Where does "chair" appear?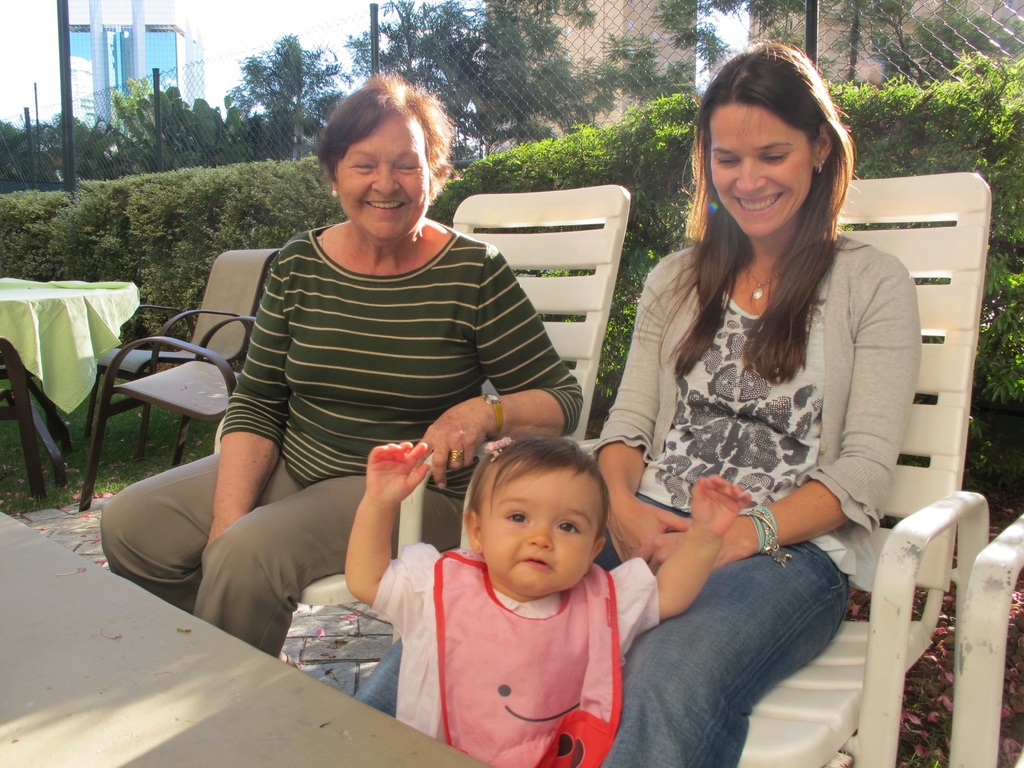
Appears at (x1=84, y1=248, x2=283, y2=463).
